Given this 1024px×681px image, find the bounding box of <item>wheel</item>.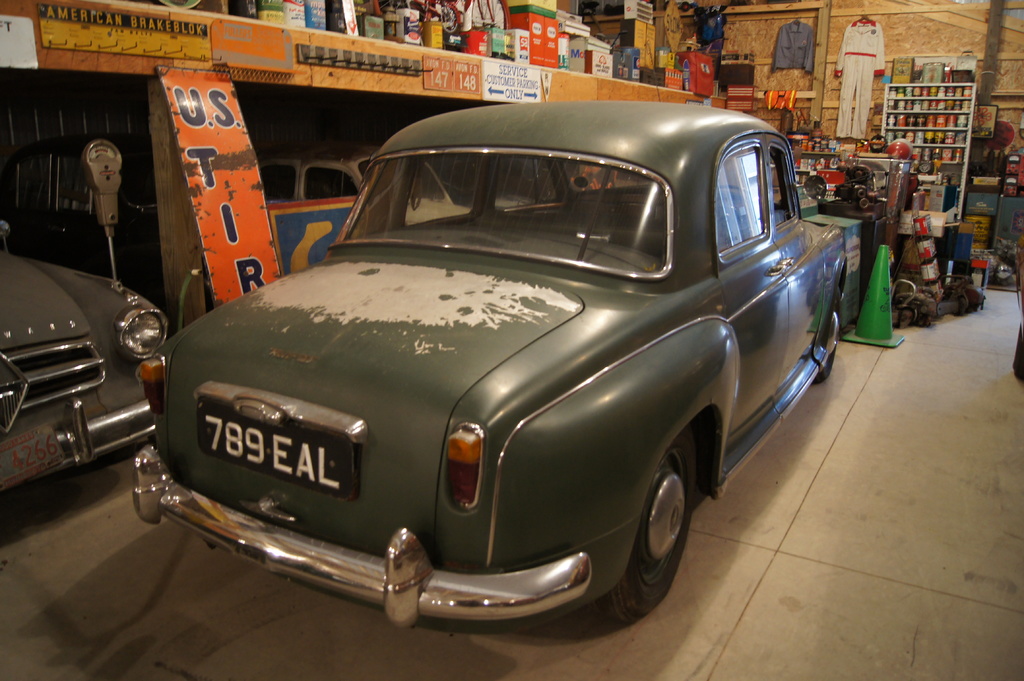
rect(717, 184, 757, 204).
